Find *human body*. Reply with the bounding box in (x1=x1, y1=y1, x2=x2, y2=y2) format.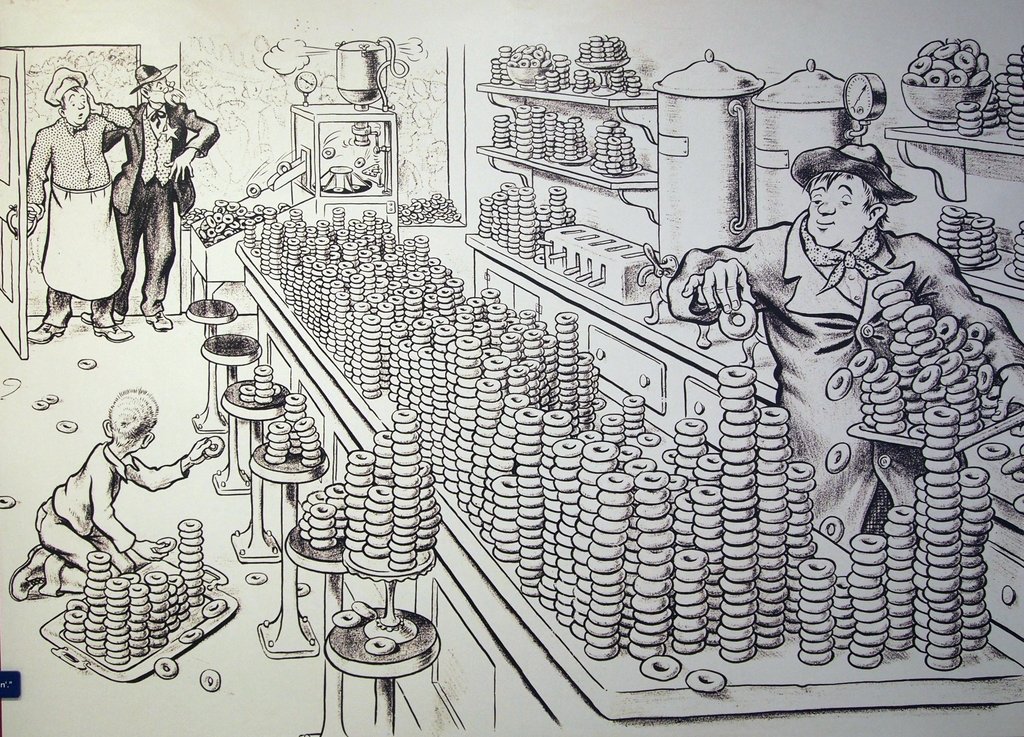
(x1=19, y1=63, x2=111, y2=337).
